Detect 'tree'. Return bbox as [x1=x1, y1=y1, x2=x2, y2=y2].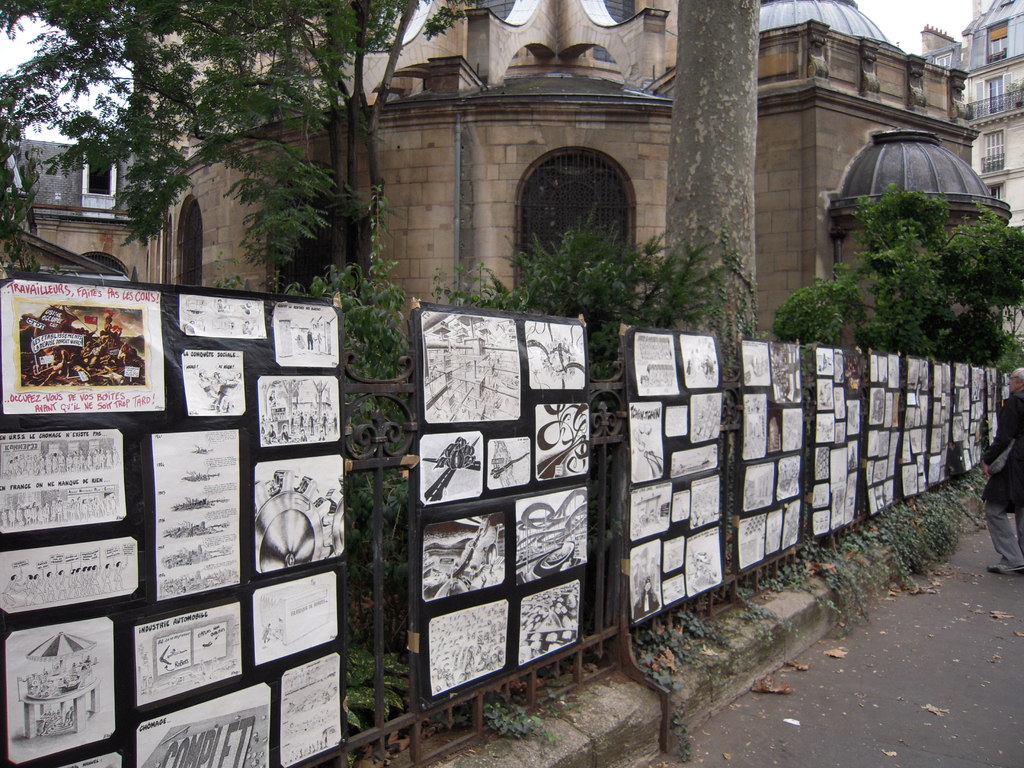
[x1=771, y1=182, x2=1023, y2=358].
